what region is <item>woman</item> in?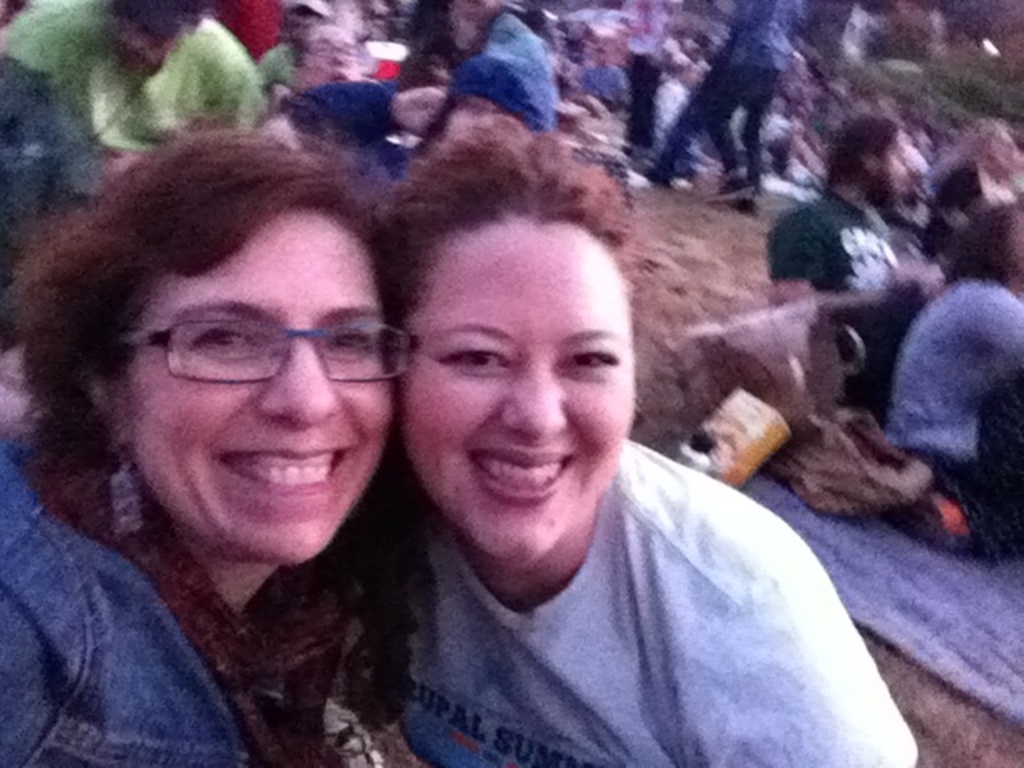
{"x1": 883, "y1": 213, "x2": 1022, "y2": 549}.
